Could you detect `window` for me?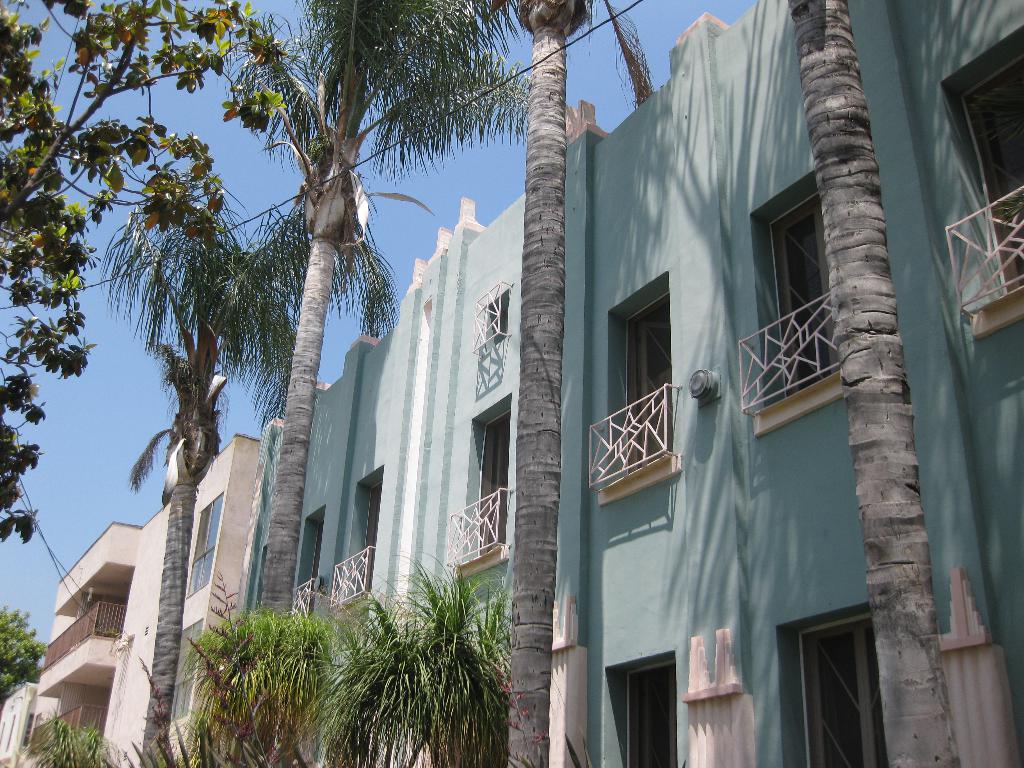
Detection result: <region>804, 609, 892, 767</region>.
